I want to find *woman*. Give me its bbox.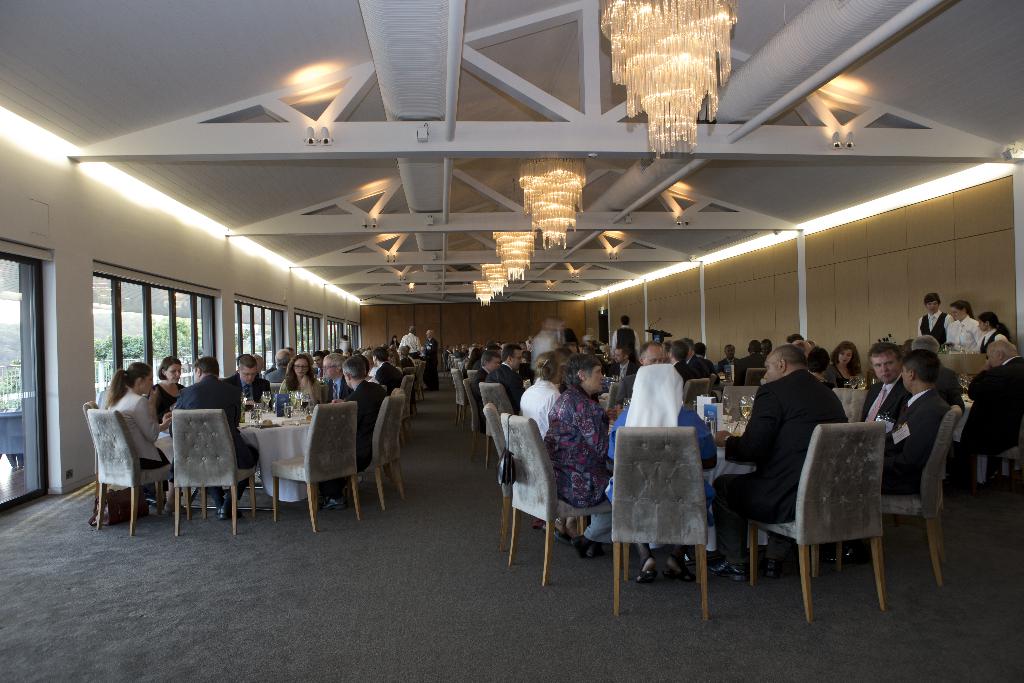
519 356 565 438.
